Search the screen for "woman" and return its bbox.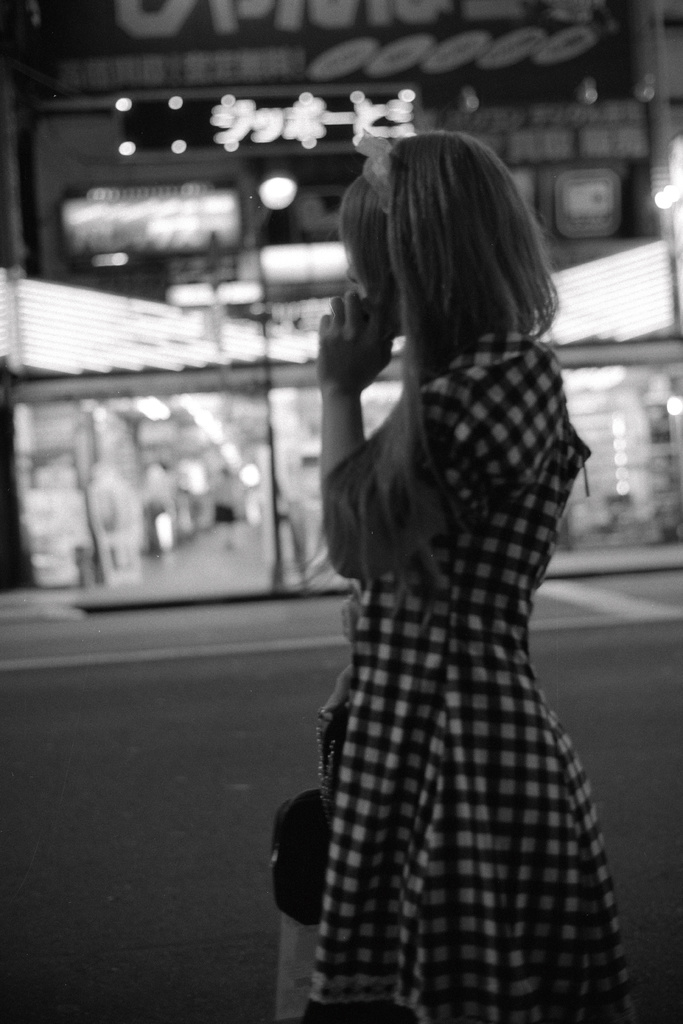
Found: left=245, top=92, right=636, bottom=1000.
